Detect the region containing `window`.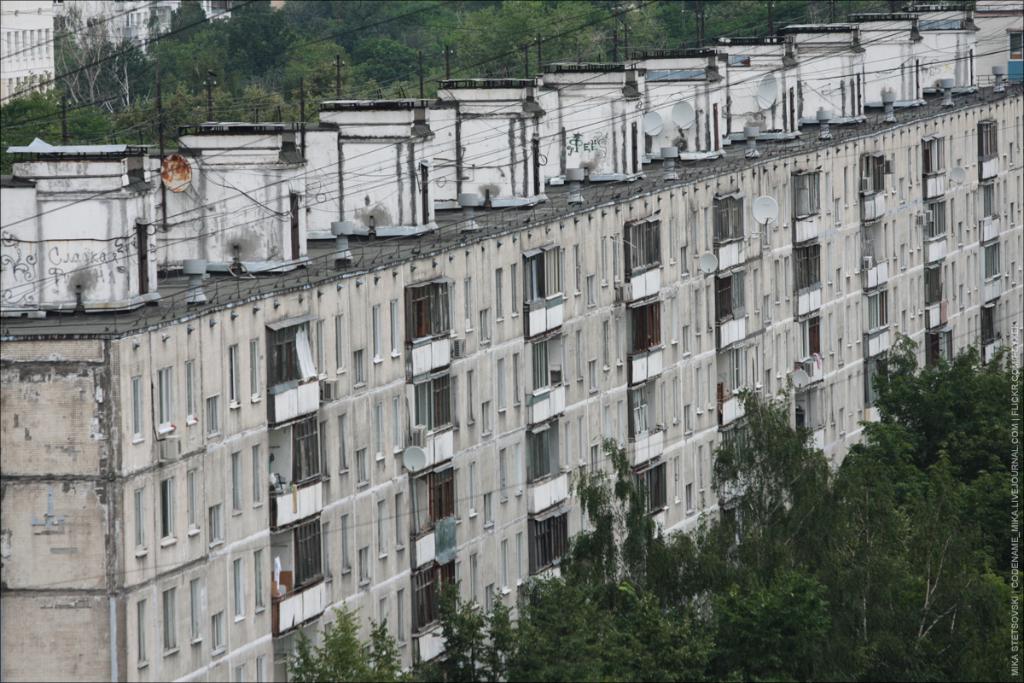
(left=294, top=514, right=320, bottom=593).
